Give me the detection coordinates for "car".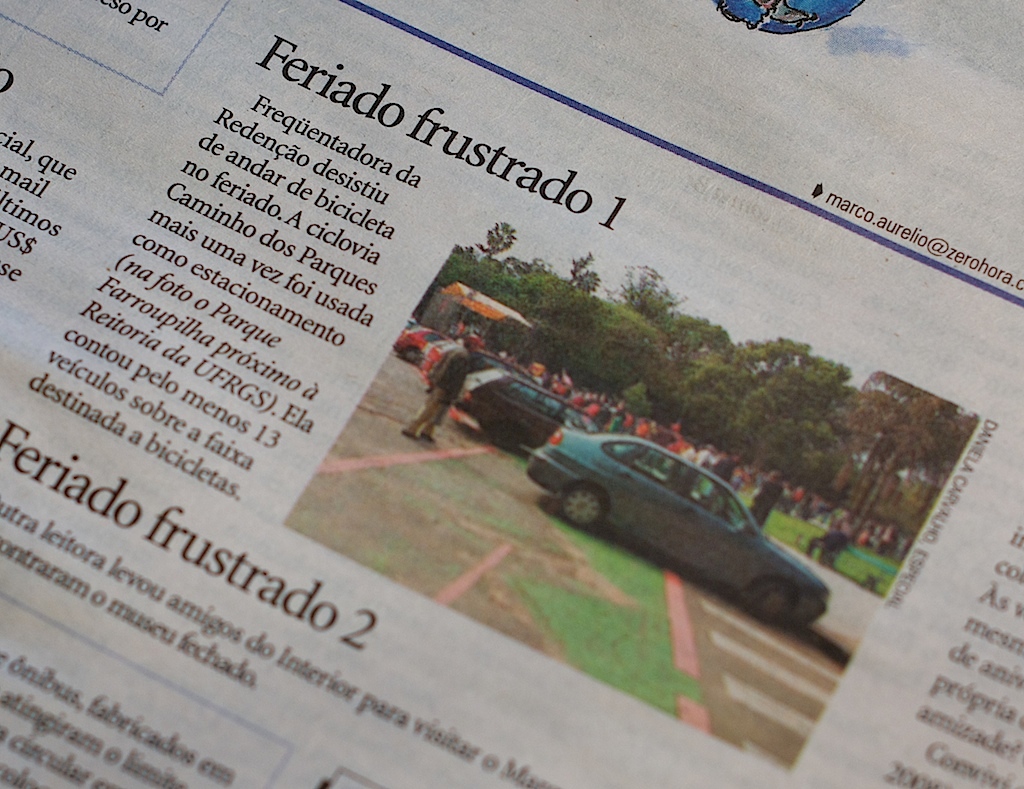
[left=519, top=411, right=811, bottom=625].
